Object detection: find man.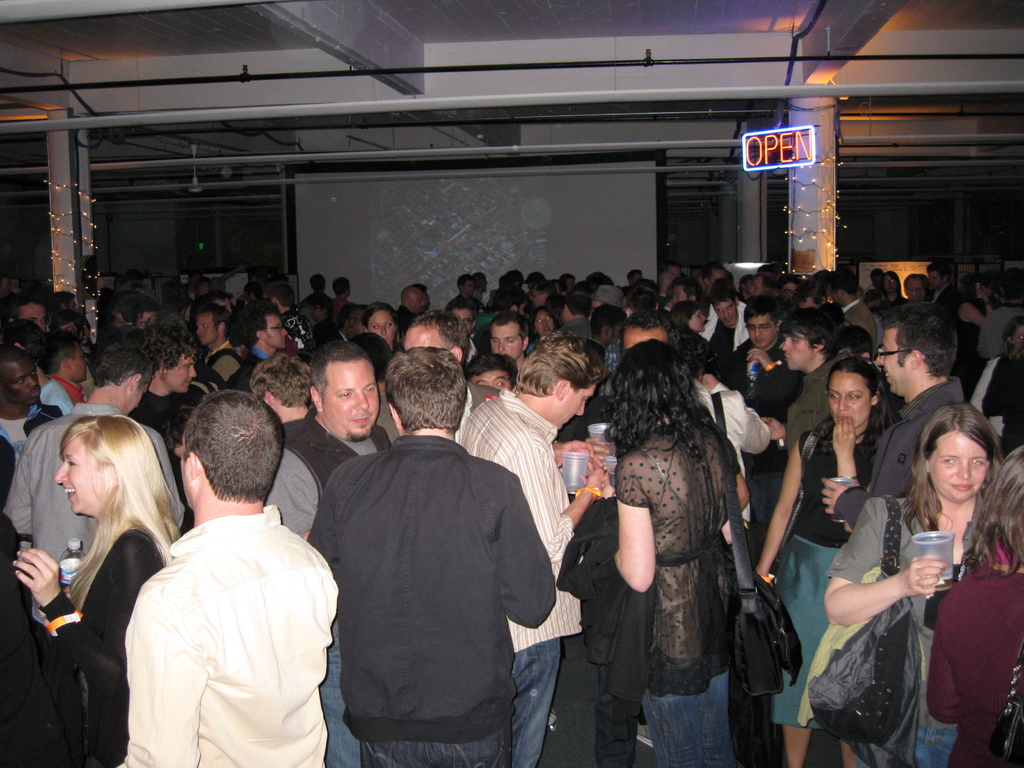
[x1=820, y1=298, x2=963, y2=539].
